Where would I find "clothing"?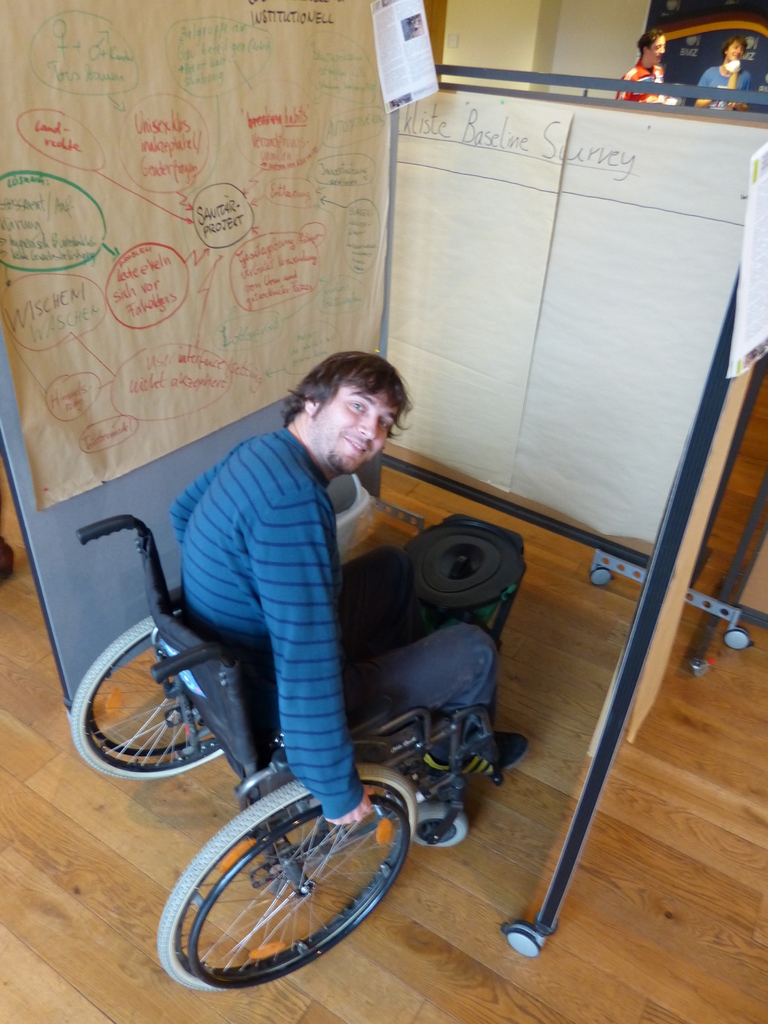
At select_region(163, 419, 504, 822).
